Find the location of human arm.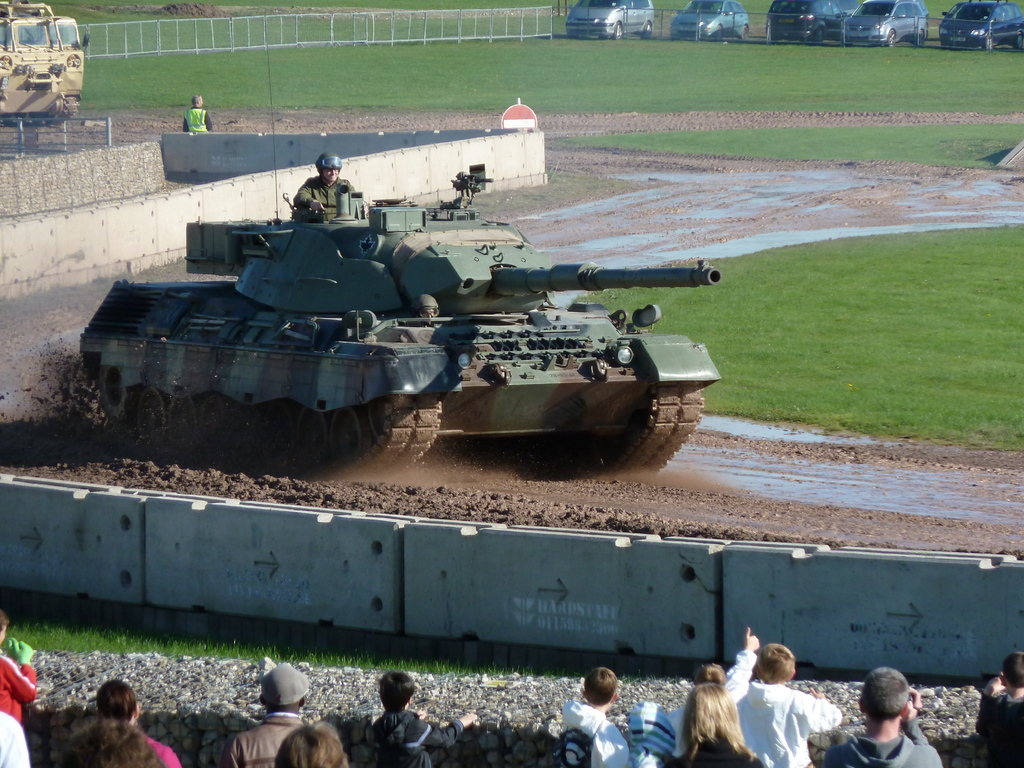
Location: left=201, top=106, right=214, bottom=131.
